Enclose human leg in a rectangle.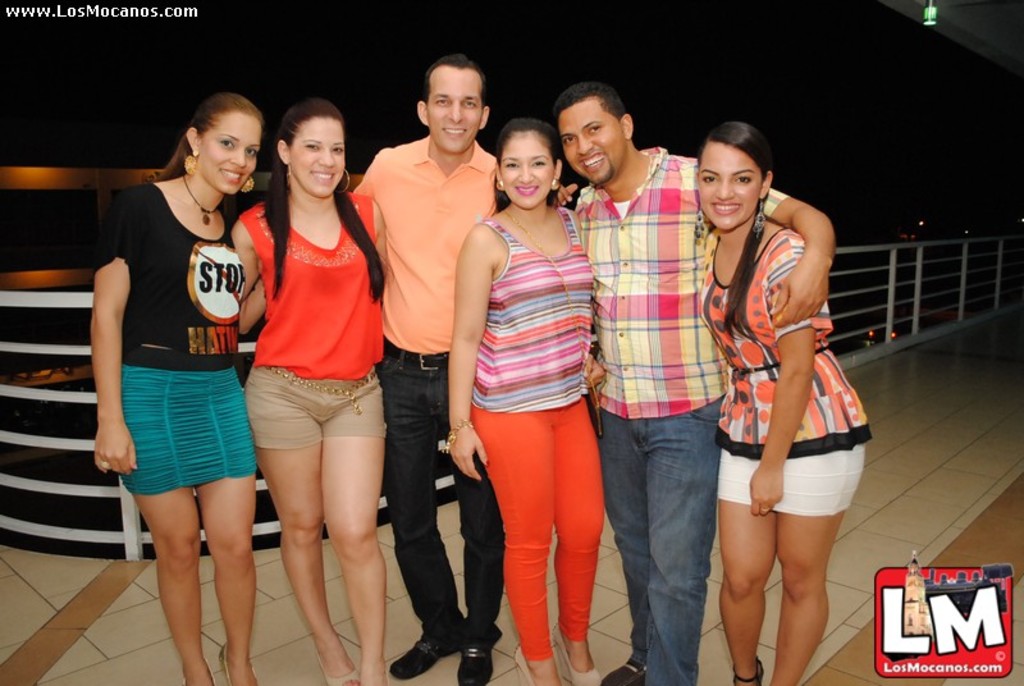
l=118, t=338, r=219, b=685.
